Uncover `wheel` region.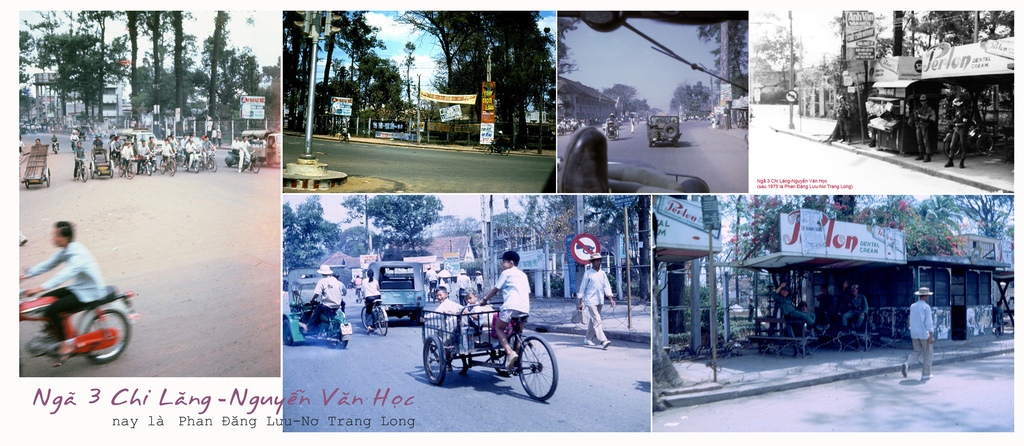
Uncovered: (499, 145, 511, 155).
